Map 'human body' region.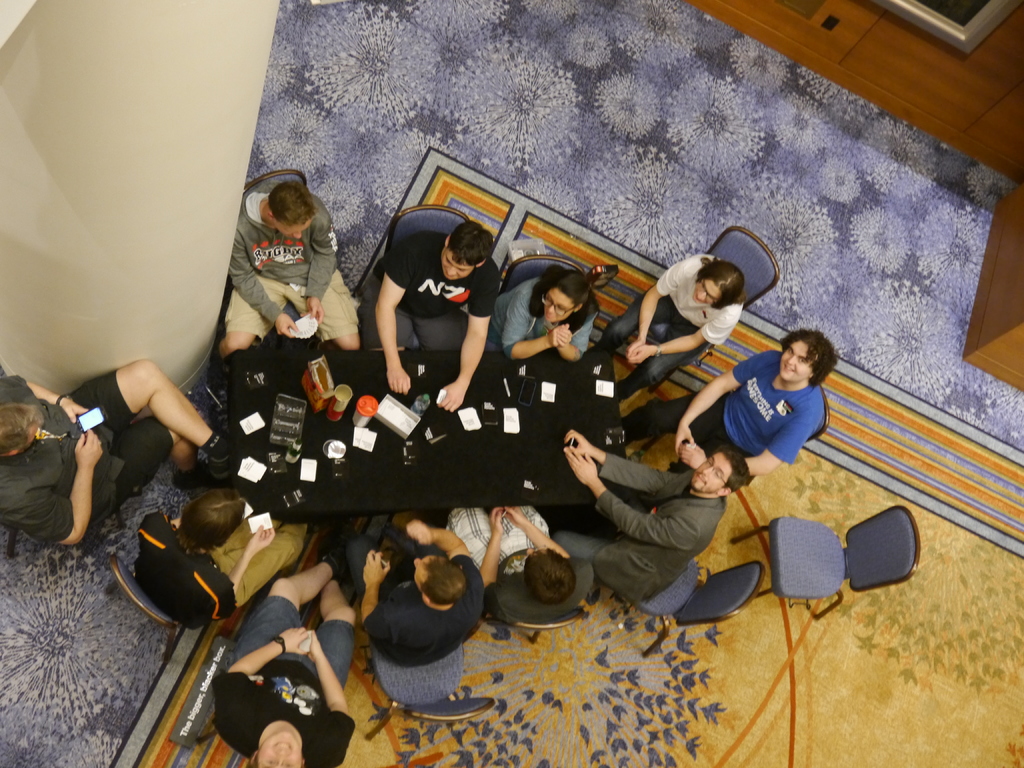
Mapped to [x1=422, y1=496, x2=598, y2=635].
